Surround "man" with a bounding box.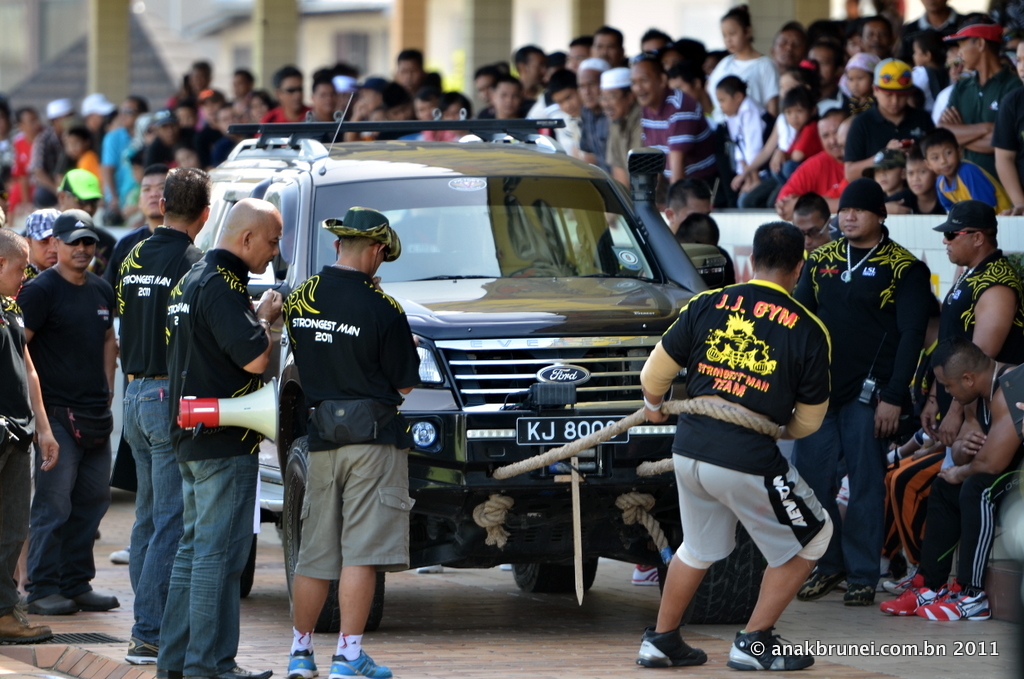
x1=475, y1=79, x2=520, y2=145.
